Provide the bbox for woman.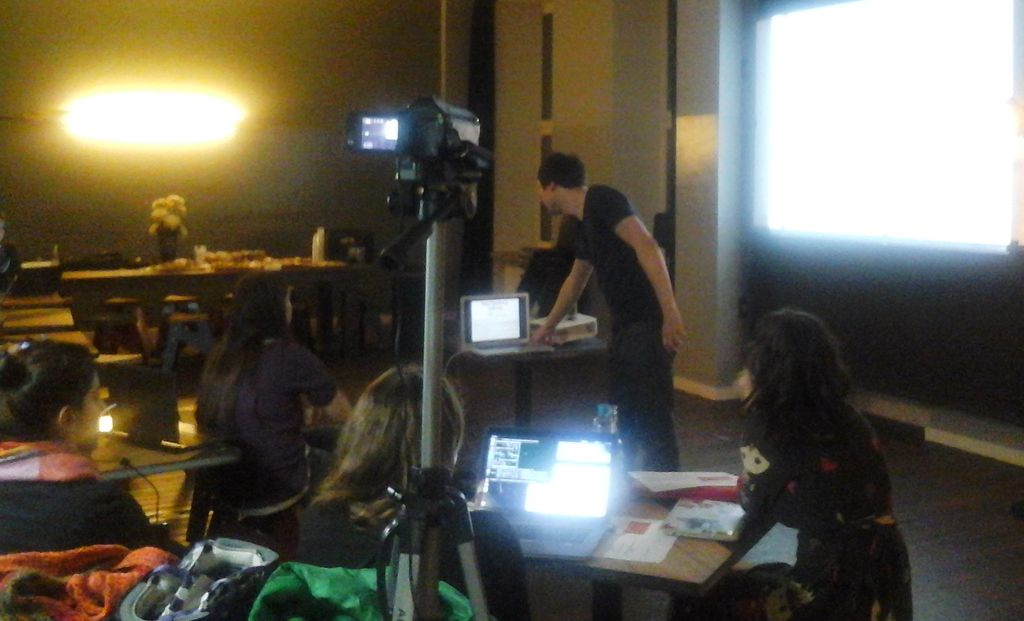
537 162 699 501.
